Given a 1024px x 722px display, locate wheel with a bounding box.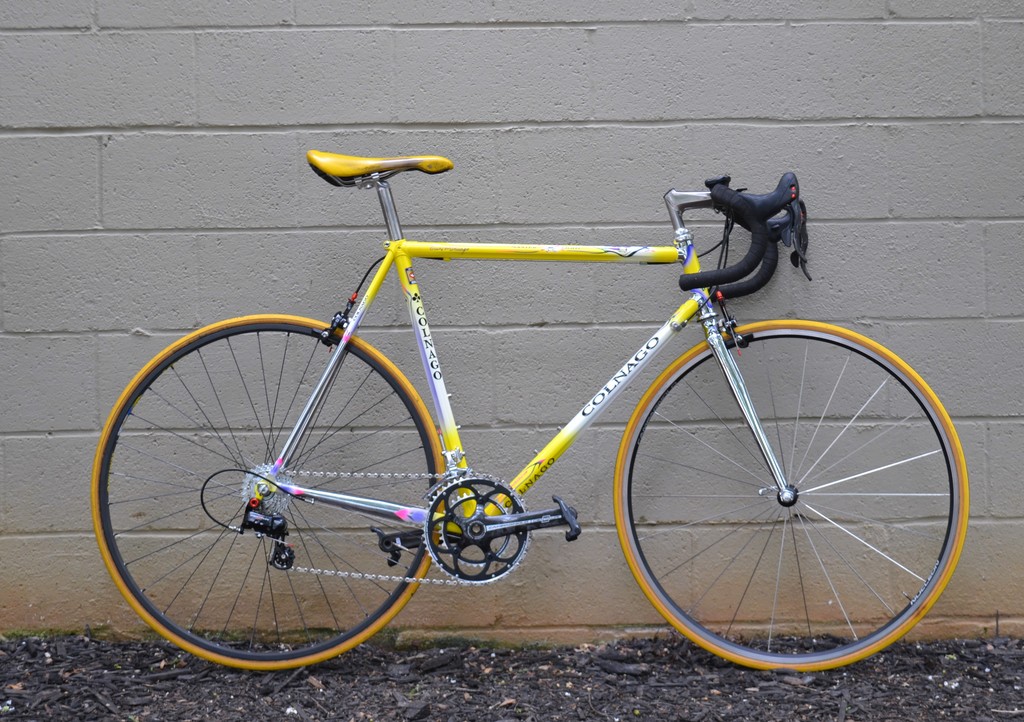
Located: 93:316:446:676.
